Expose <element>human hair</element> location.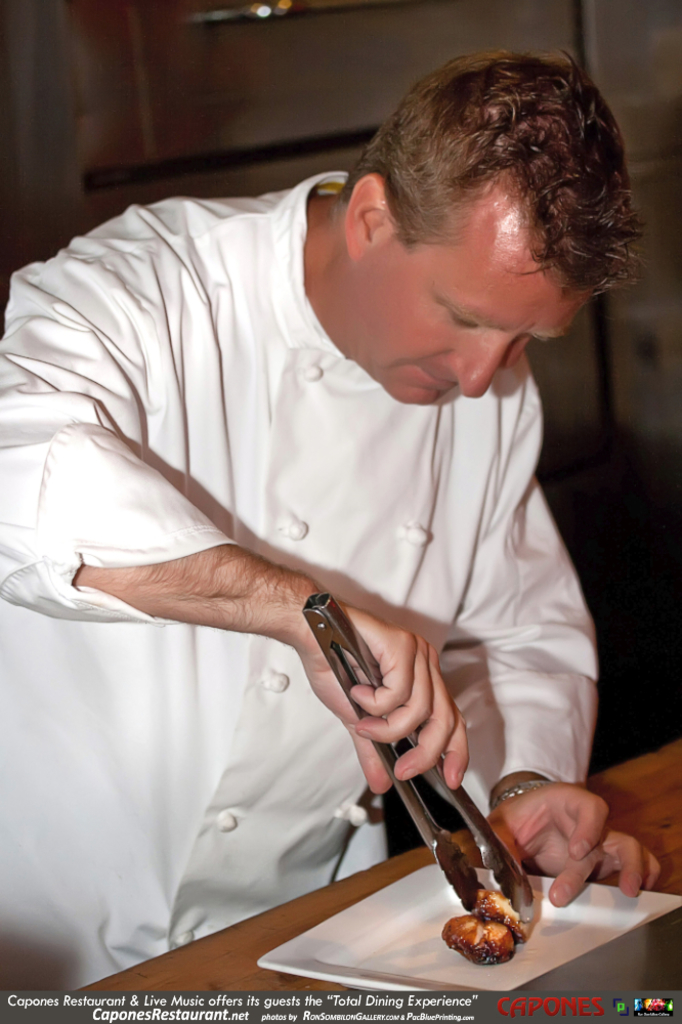
Exposed at 335 83 599 339.
